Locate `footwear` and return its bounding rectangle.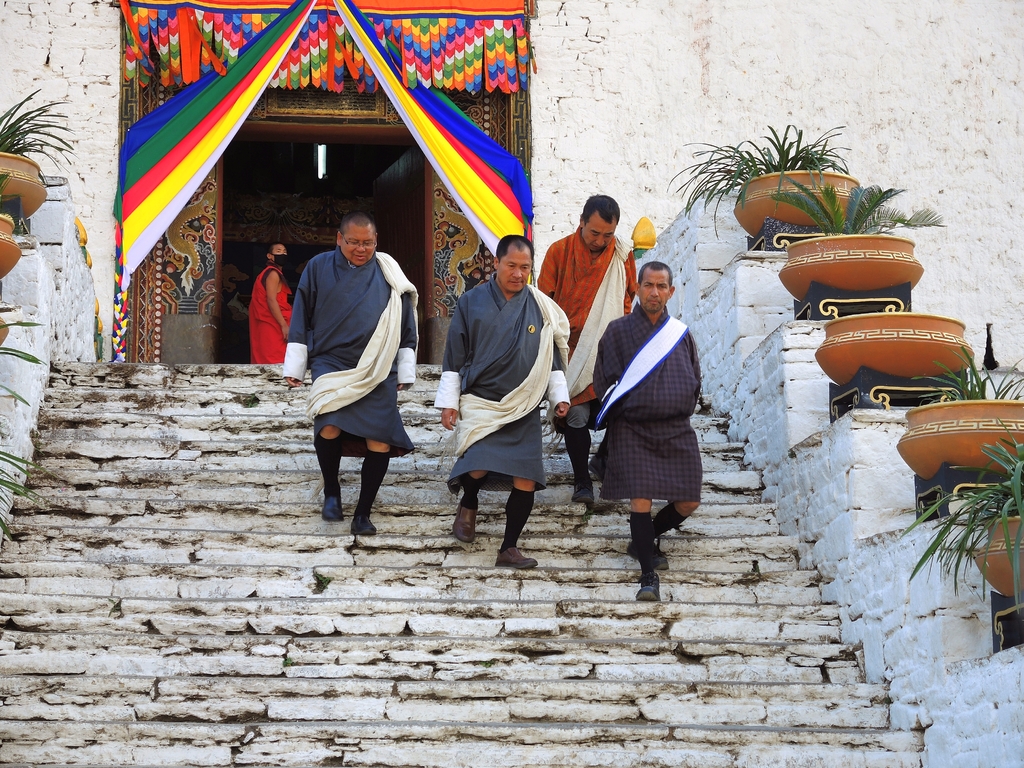
left=317, top=478, right=346, bottom=520.
